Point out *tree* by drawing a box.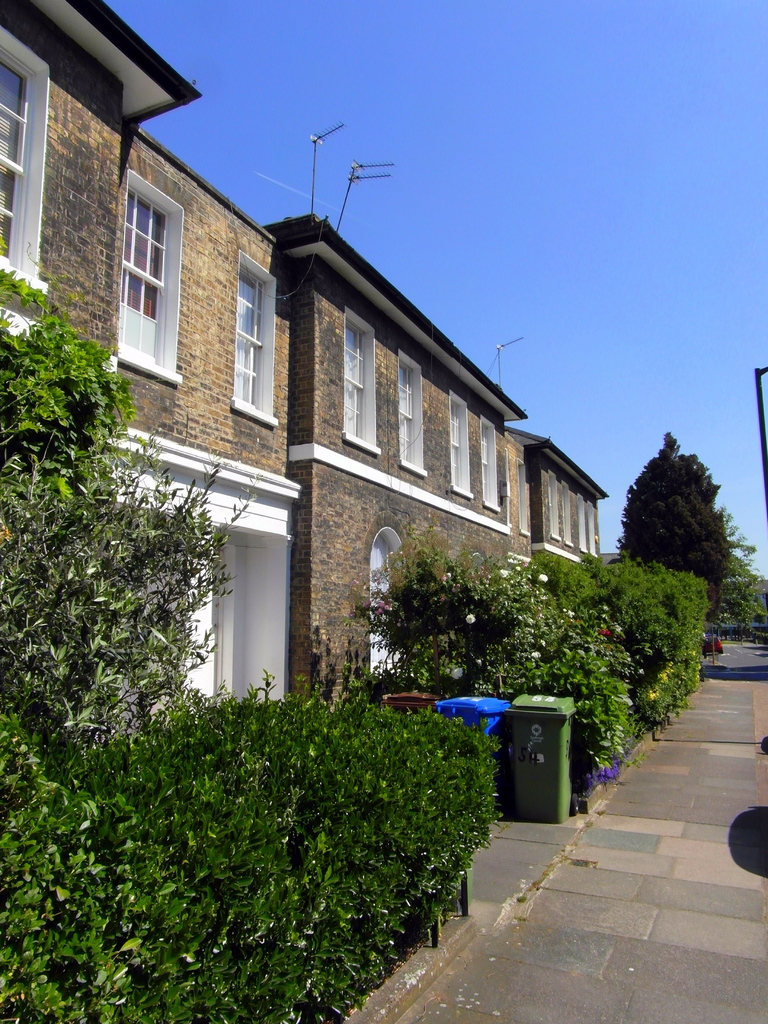
<bbox>717, 502, 767, 624</bbox>.
